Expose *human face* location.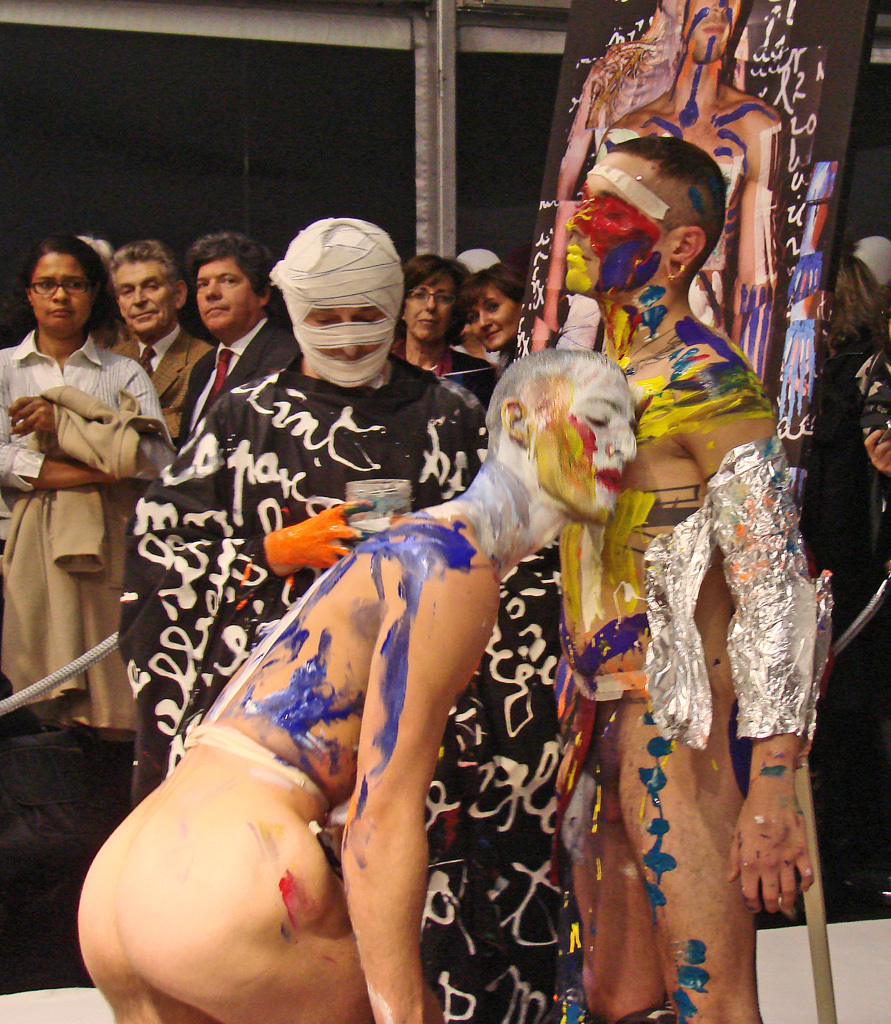
Exposed at box(565, 152, 670, 296).
